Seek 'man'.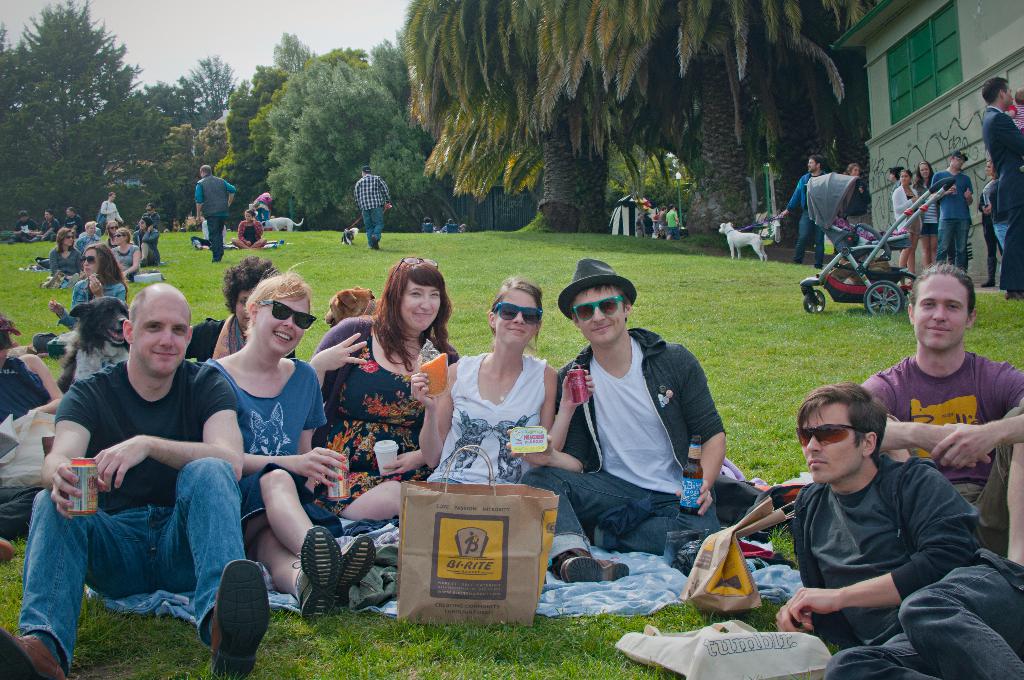
l=634, t=209, r=648, b=237.
